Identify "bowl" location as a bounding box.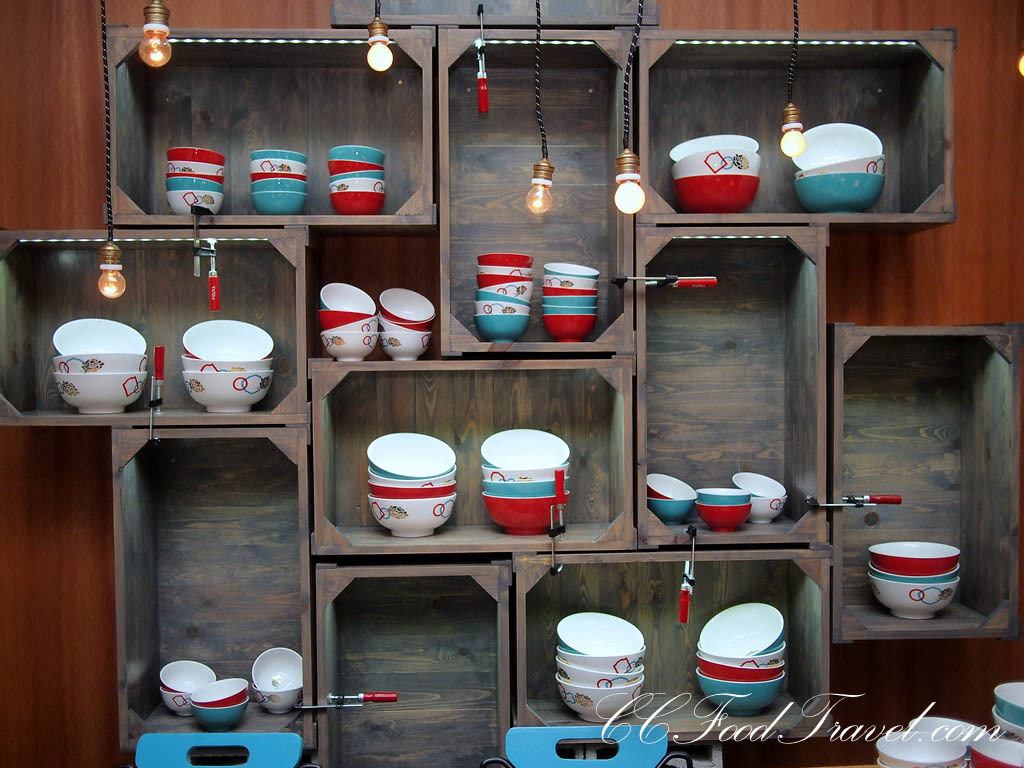
157/689/195/717.
